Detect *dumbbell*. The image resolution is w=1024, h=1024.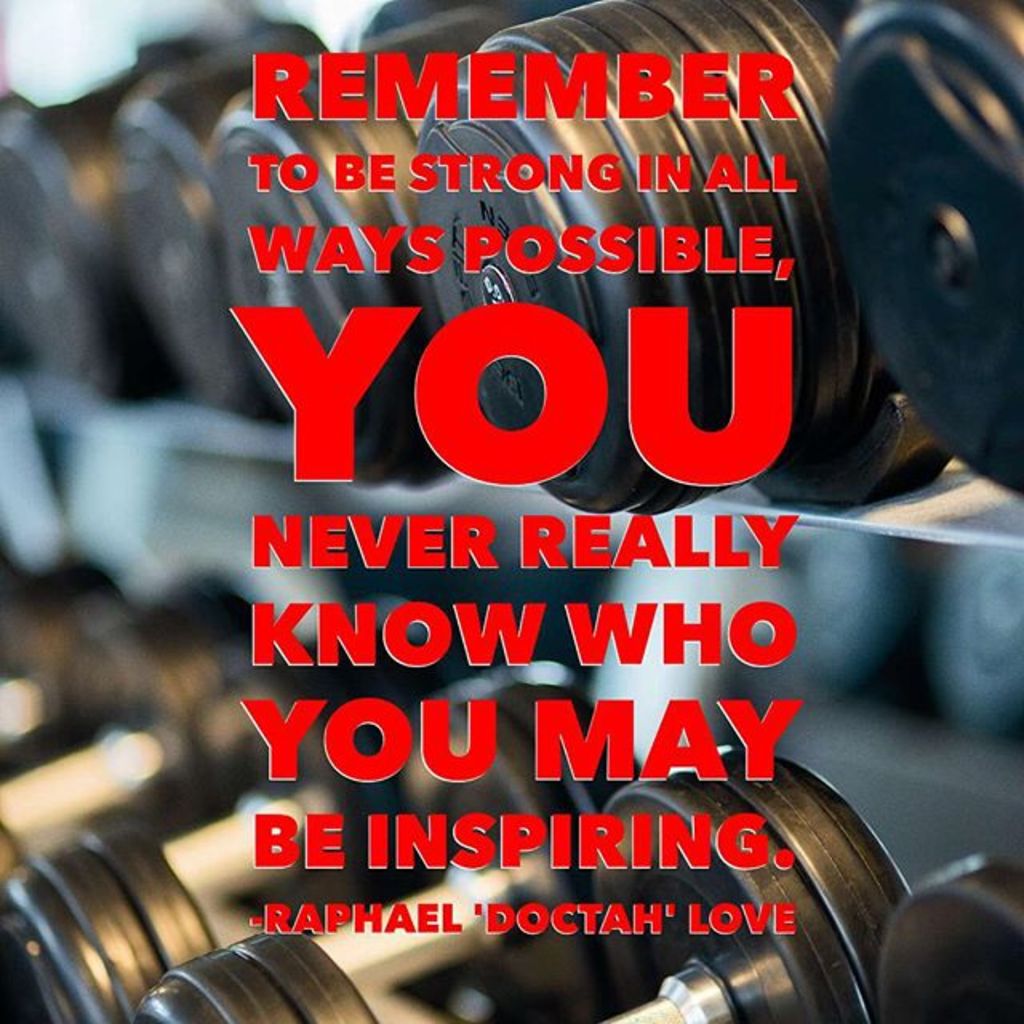
Rect(205, 0, 558, 474).
